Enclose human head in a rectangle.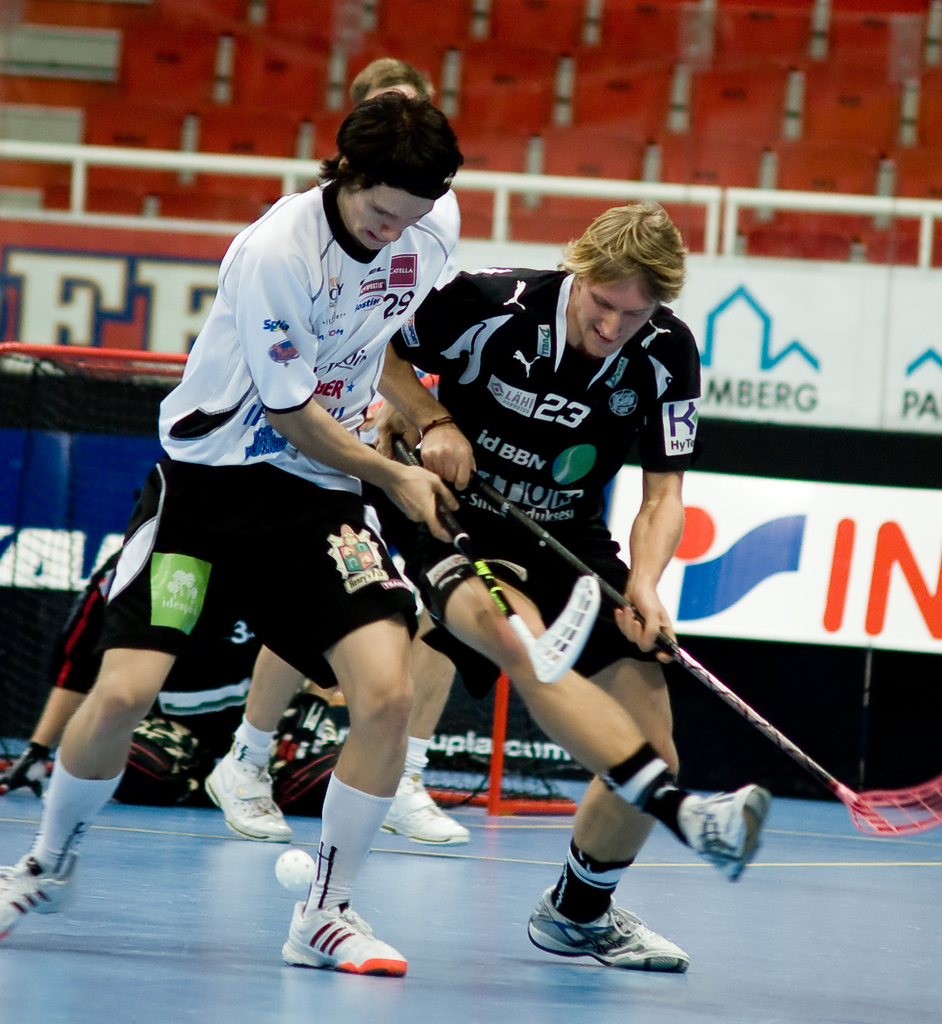
(left=351, top=61, right=426, bottom=108).
